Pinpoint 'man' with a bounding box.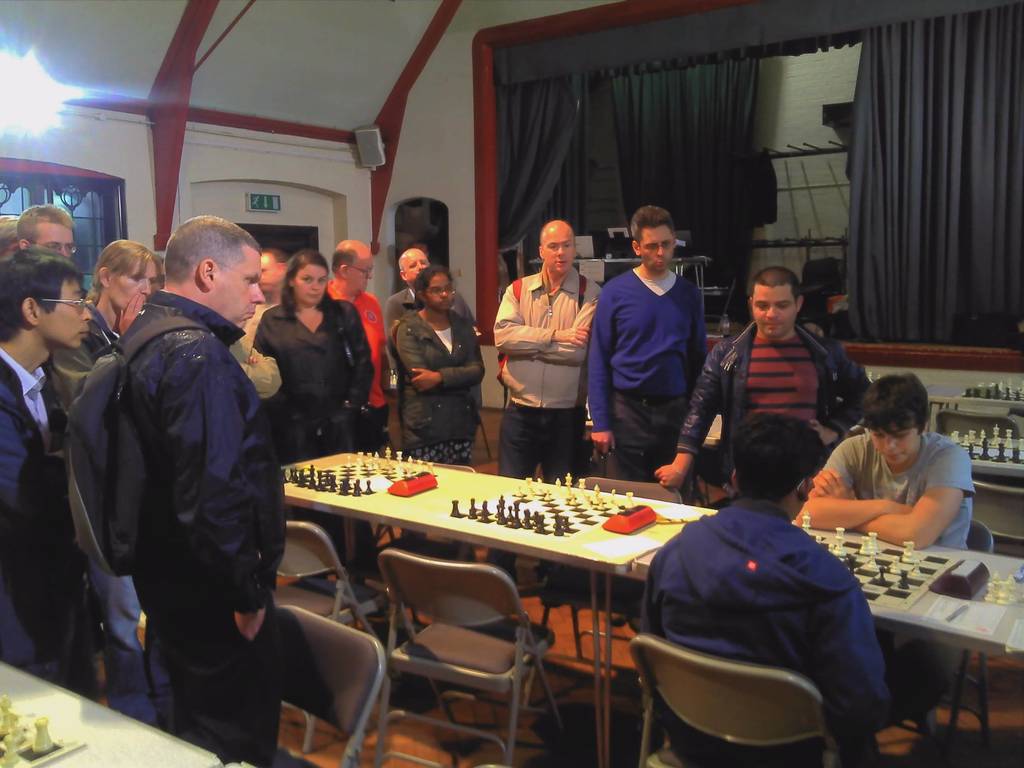
(x1=589, y1=213, x2=725, y2=475).
